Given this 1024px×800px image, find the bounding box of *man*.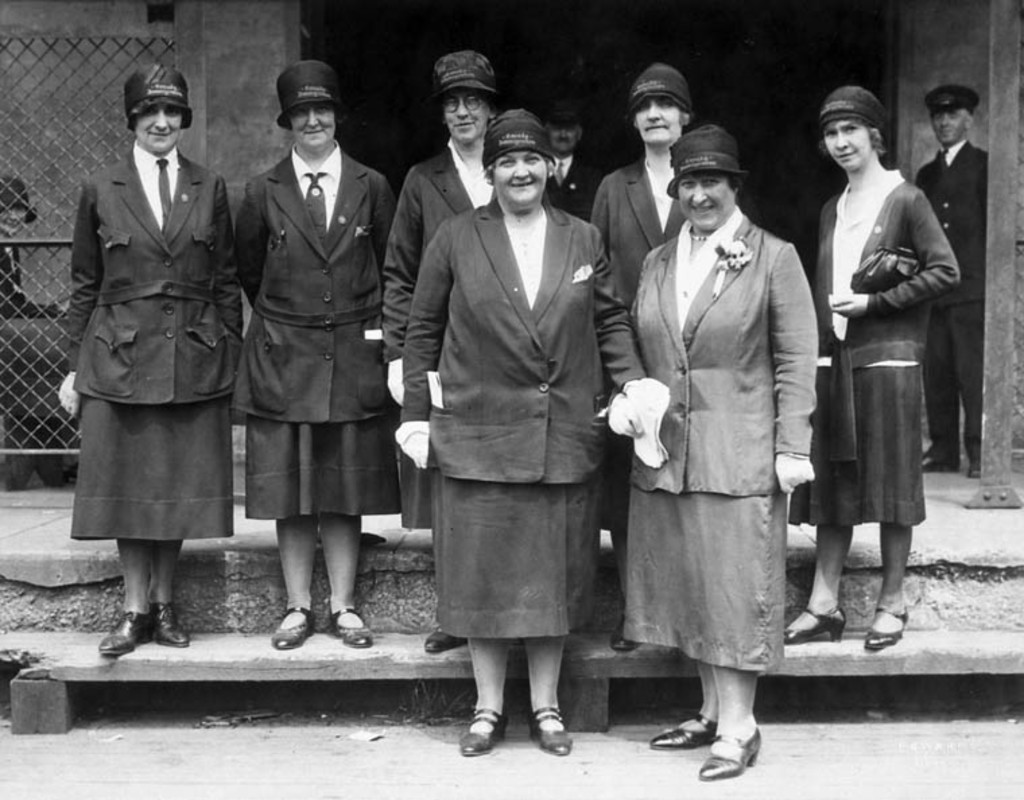
916 84 984 474.
